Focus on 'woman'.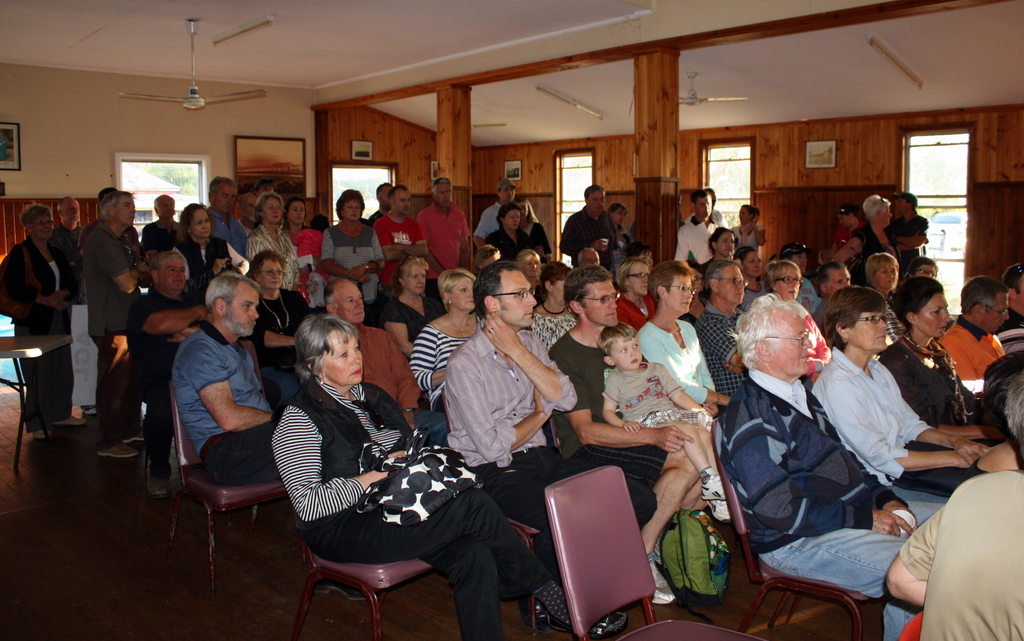
Focused at bbox(243, 251, 315, 407).
